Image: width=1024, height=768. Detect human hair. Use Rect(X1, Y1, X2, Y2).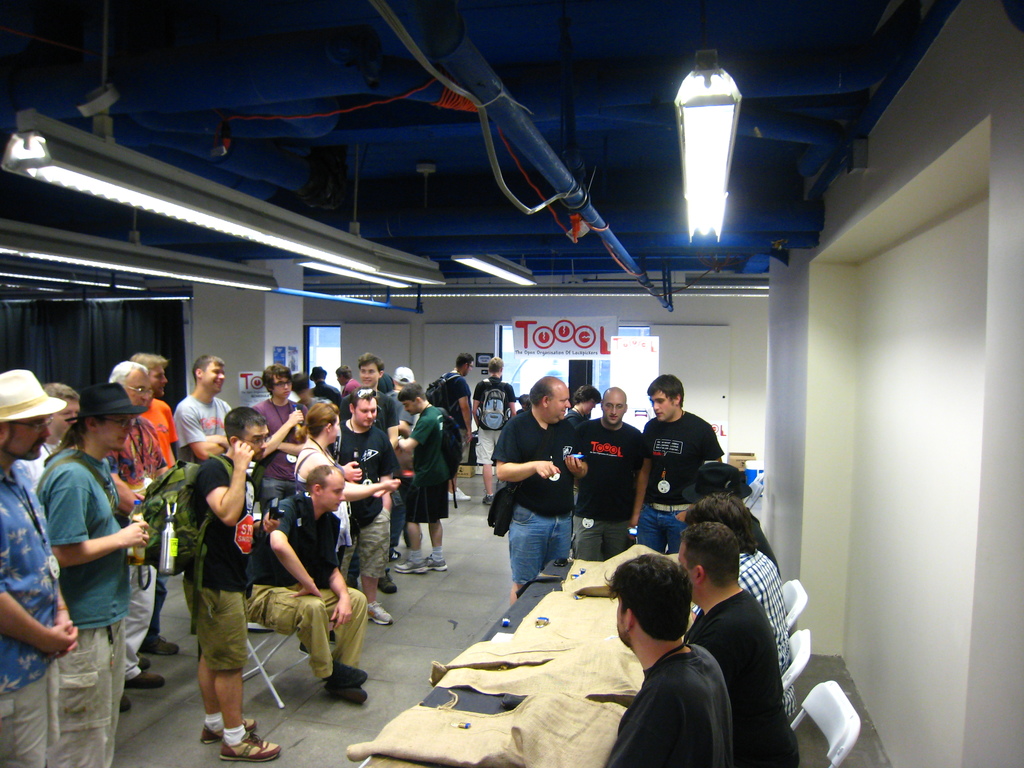
Rect(529, 372, 562, 408).
